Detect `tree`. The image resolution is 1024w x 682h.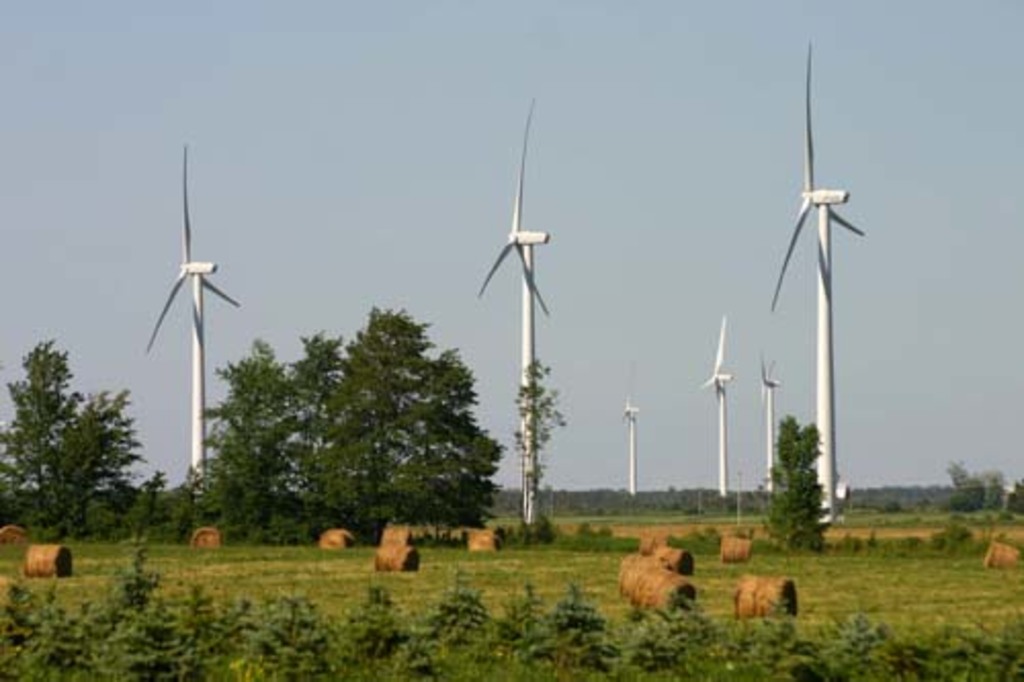
758 414 836 555.
